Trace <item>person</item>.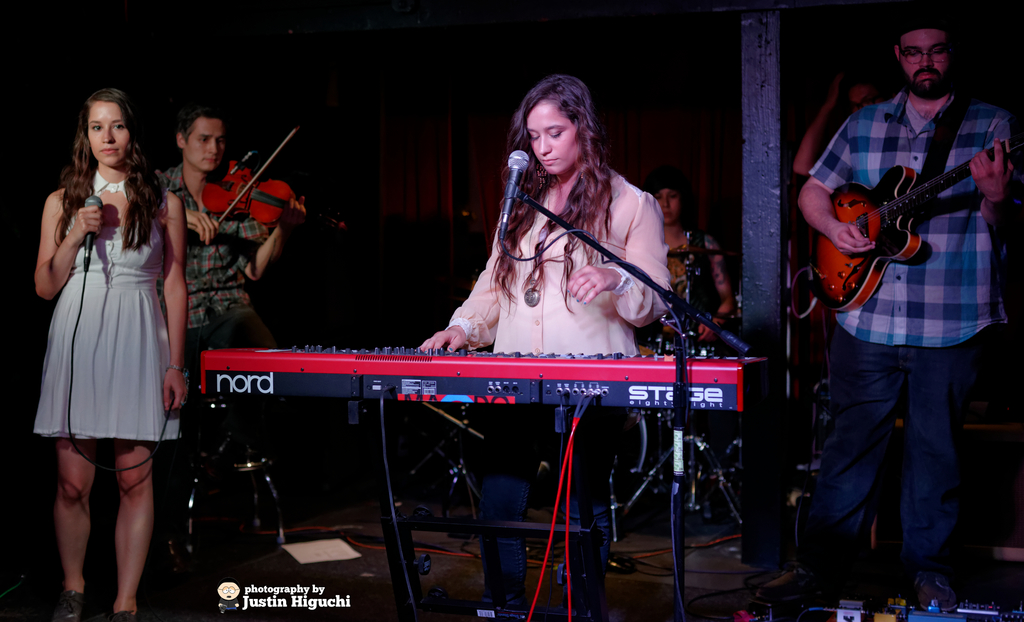
Traced to (405,78,671,505).
